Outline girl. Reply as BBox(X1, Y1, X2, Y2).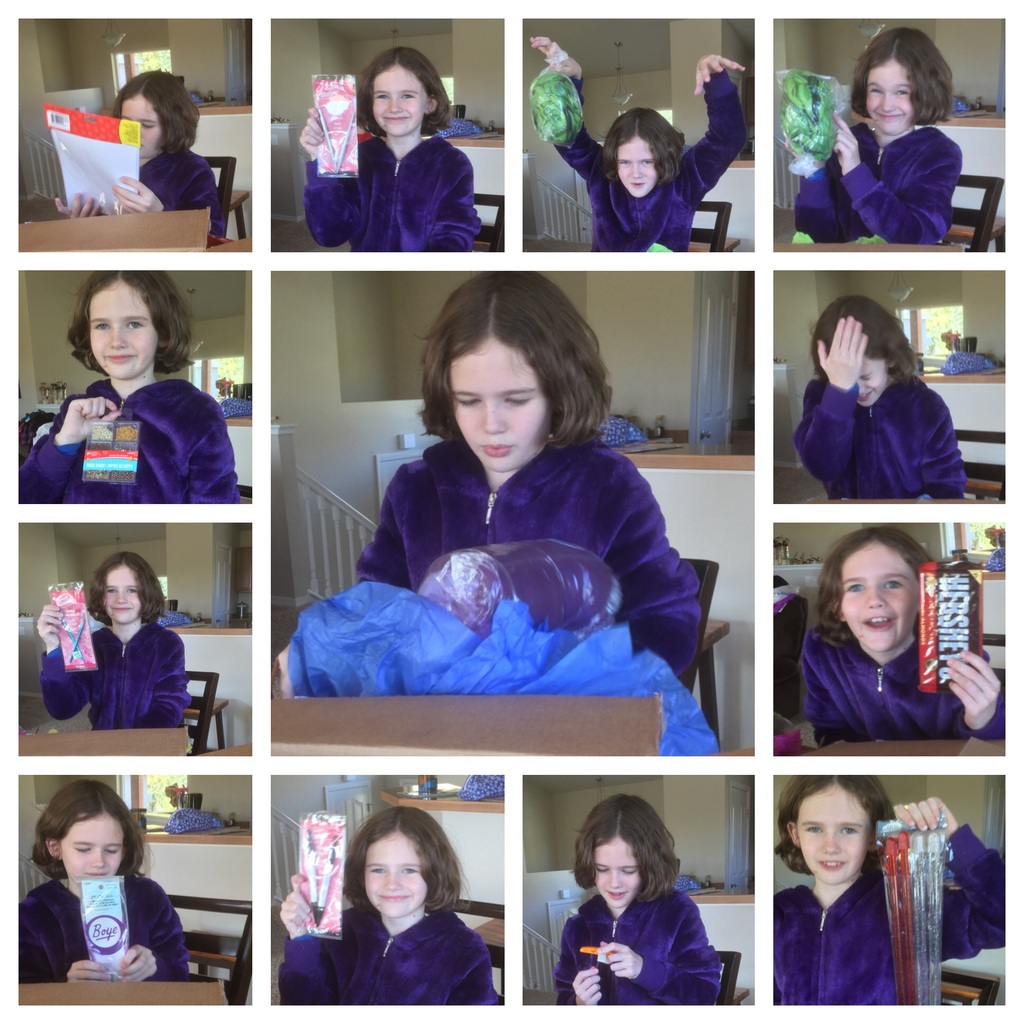
BBox(772, 780, 1009, 1004).
